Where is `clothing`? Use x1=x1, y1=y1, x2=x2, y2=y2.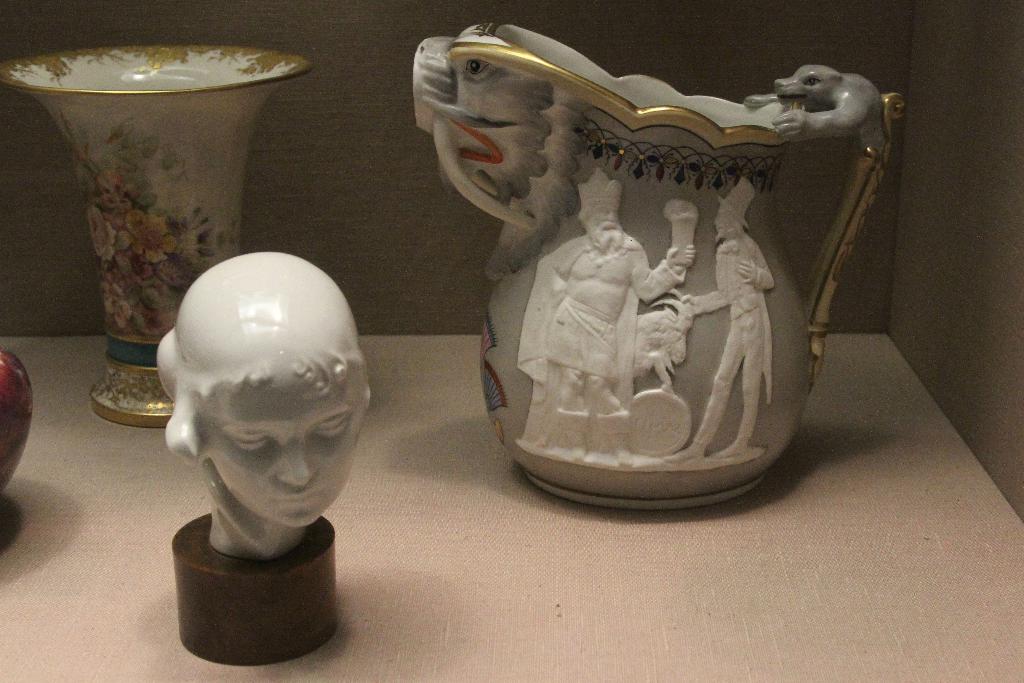
x1=693, y1=241, x2=769, y2=409.
